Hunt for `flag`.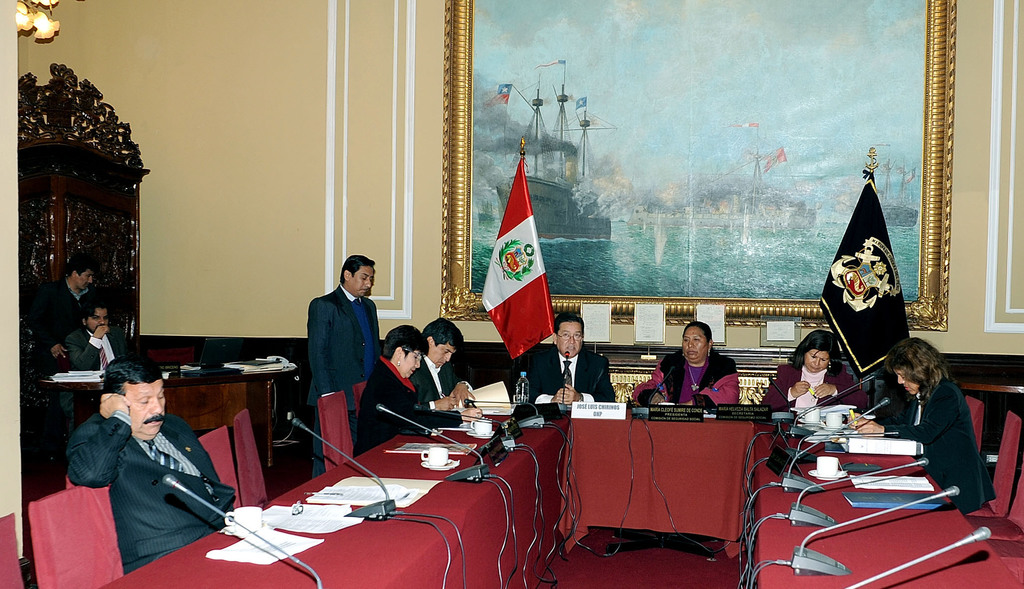
Hunted down at 534 59 568 69.
